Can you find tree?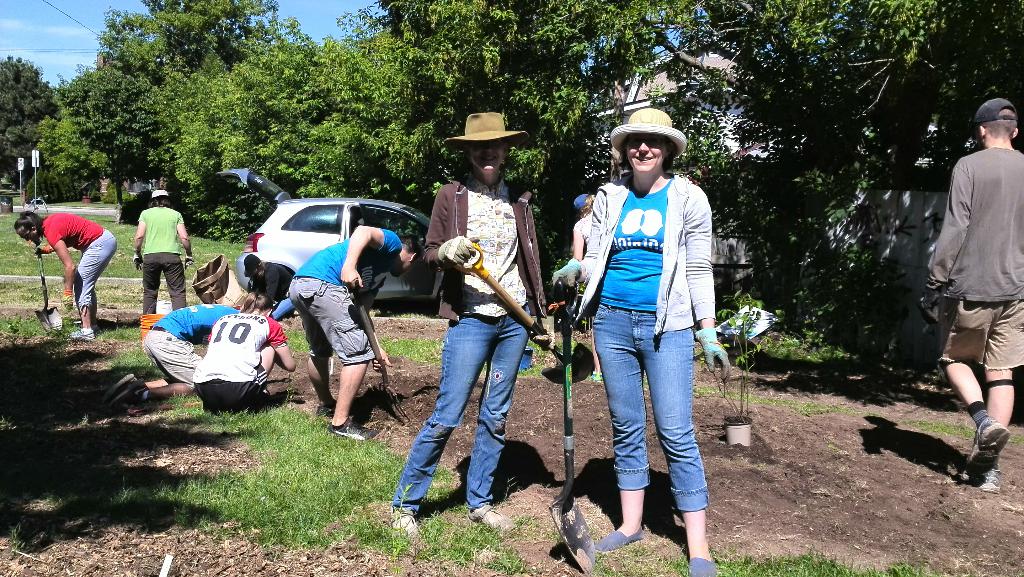
Yes, bounding box: [left=378, top=0, right=709, bottom=190].
